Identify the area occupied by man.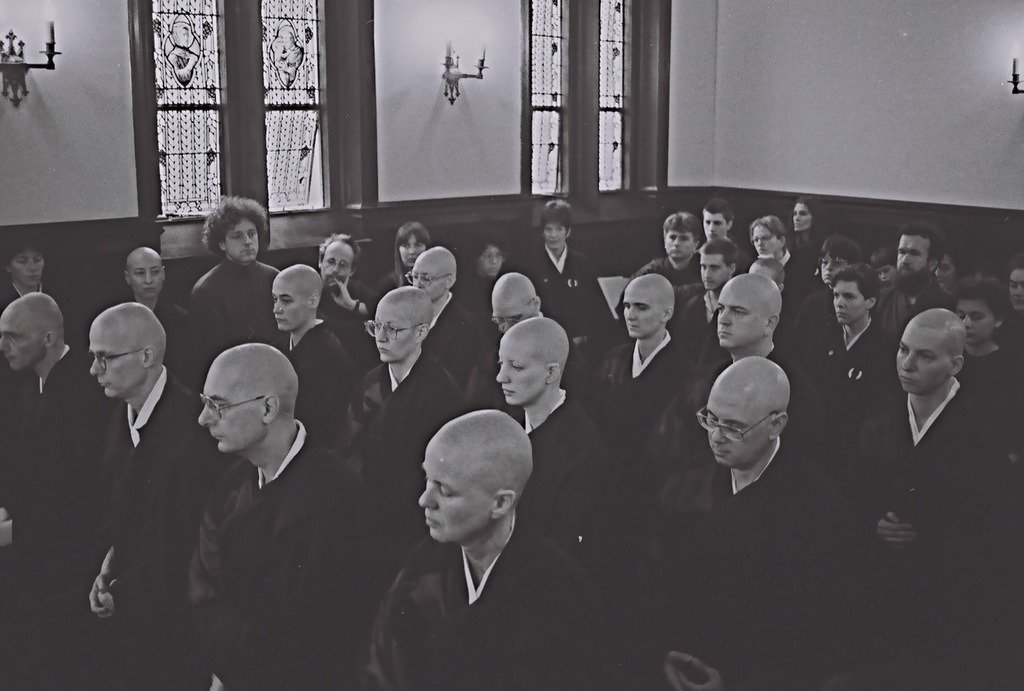
Area: rect(748, 210, 809, 347).
